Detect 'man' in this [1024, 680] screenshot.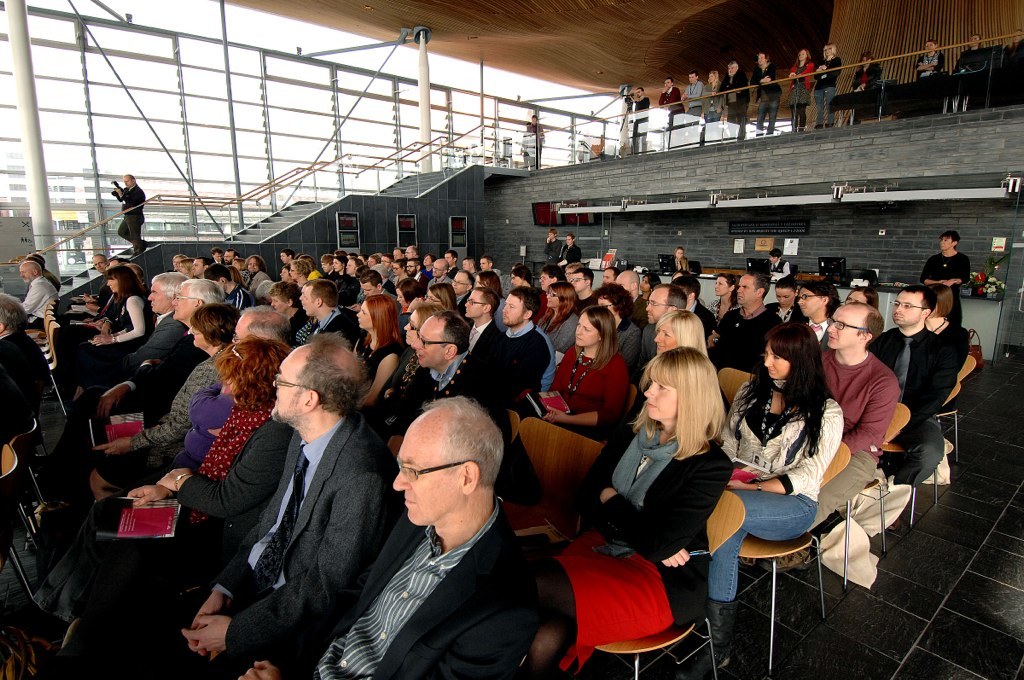
Detection: 582:266:602:306.
